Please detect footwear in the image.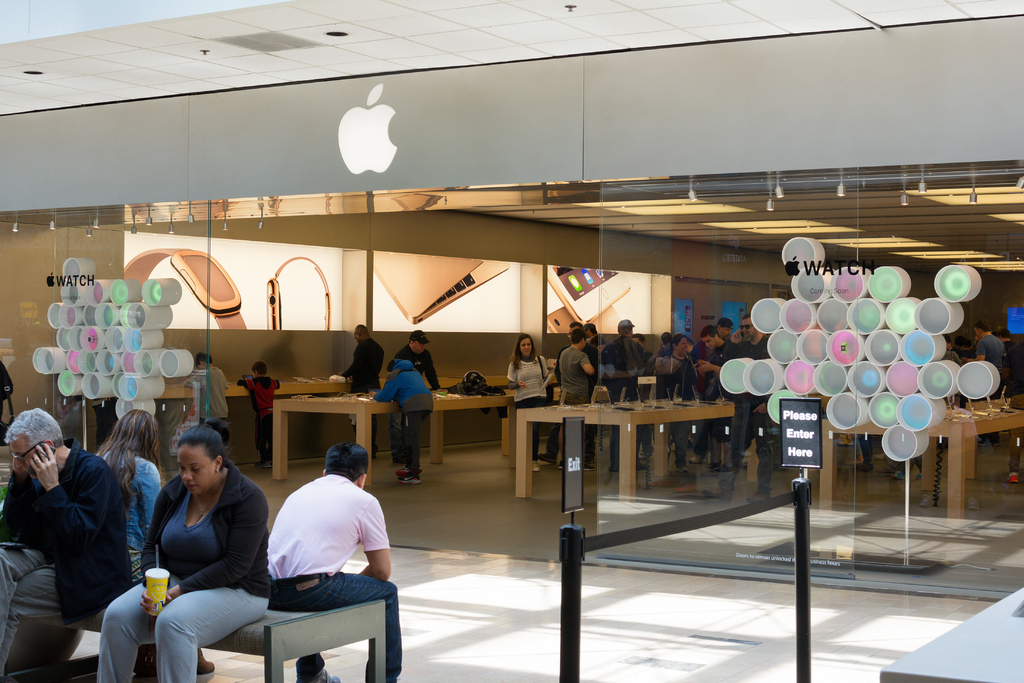
689:456:703:465.
